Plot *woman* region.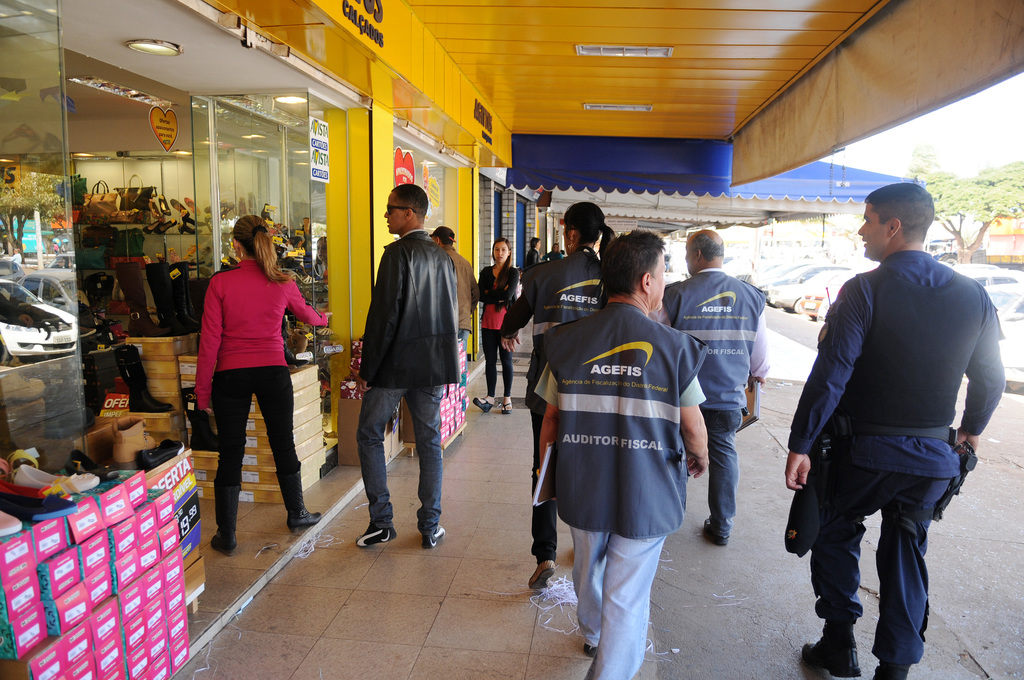
Plotted at (472,237,519,414).
